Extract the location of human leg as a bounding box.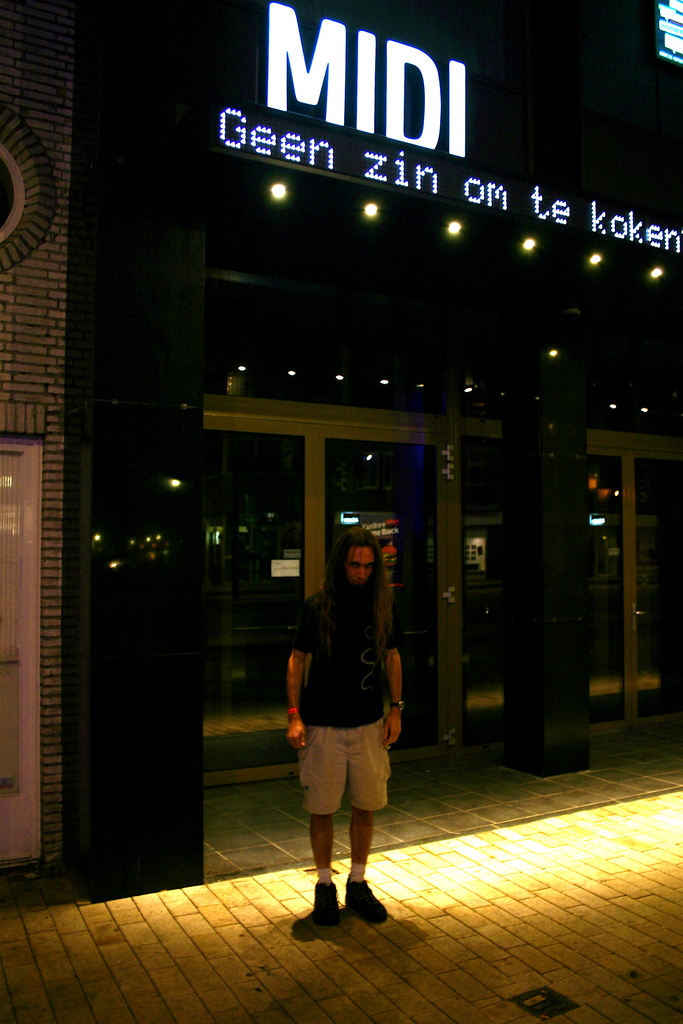
bbox(299, 815, 346, 923).
